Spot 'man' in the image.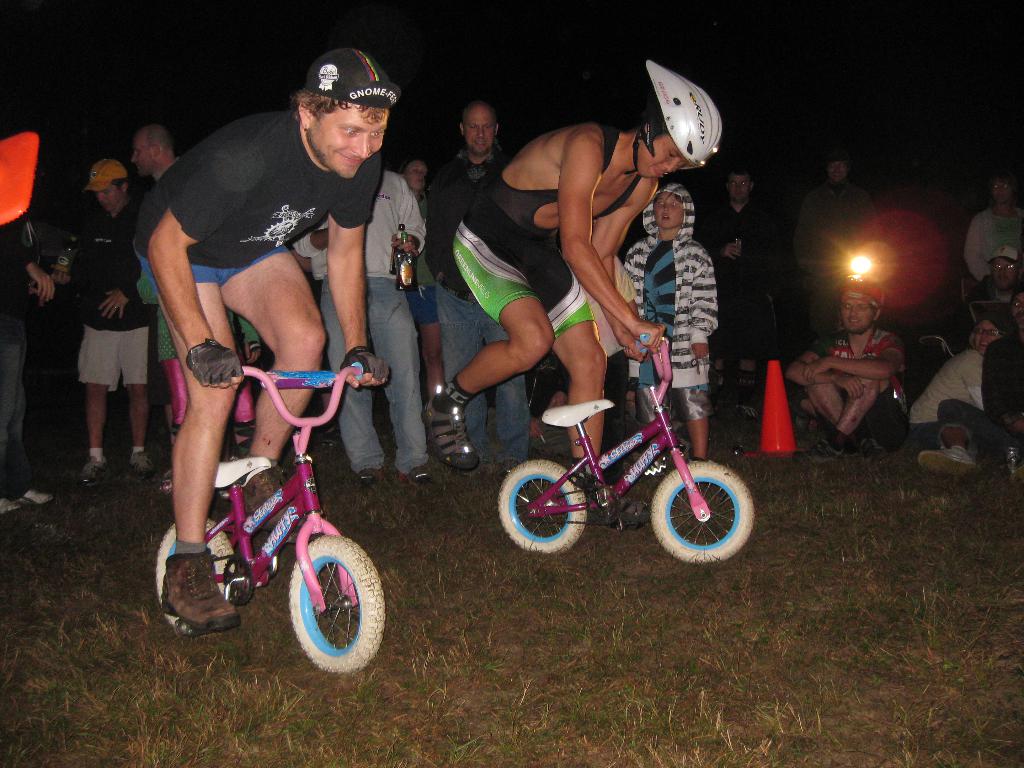
'man' found at {"x1": 799, "y1": 276, "x2": 925, "y2": 462}.
